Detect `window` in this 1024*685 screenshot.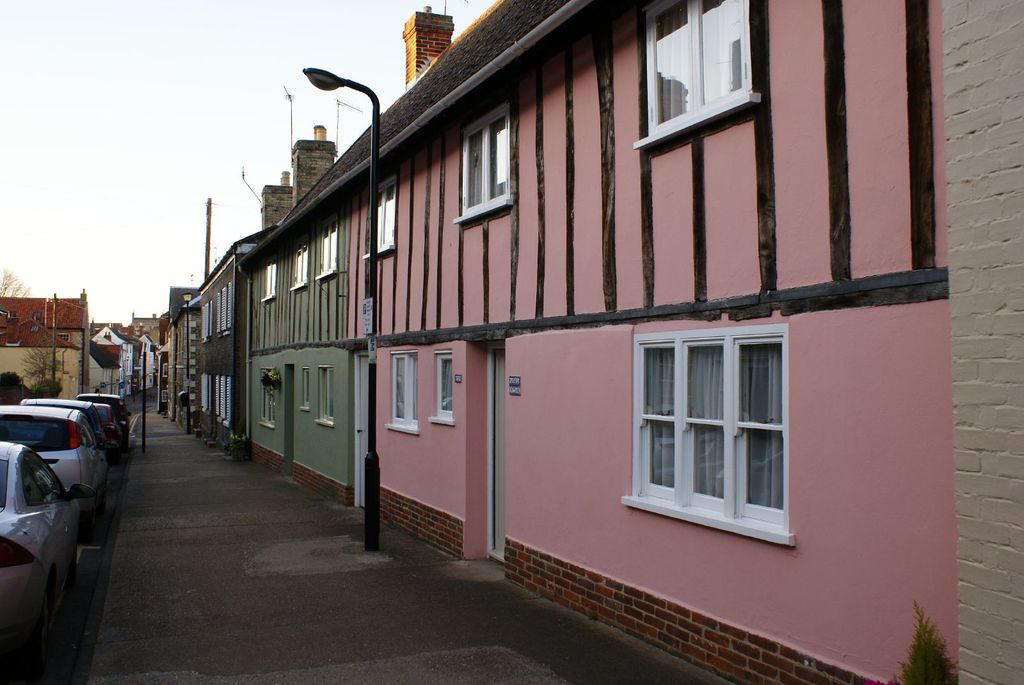
Detection: (left=429, top=349, right=456, bottom=430).
